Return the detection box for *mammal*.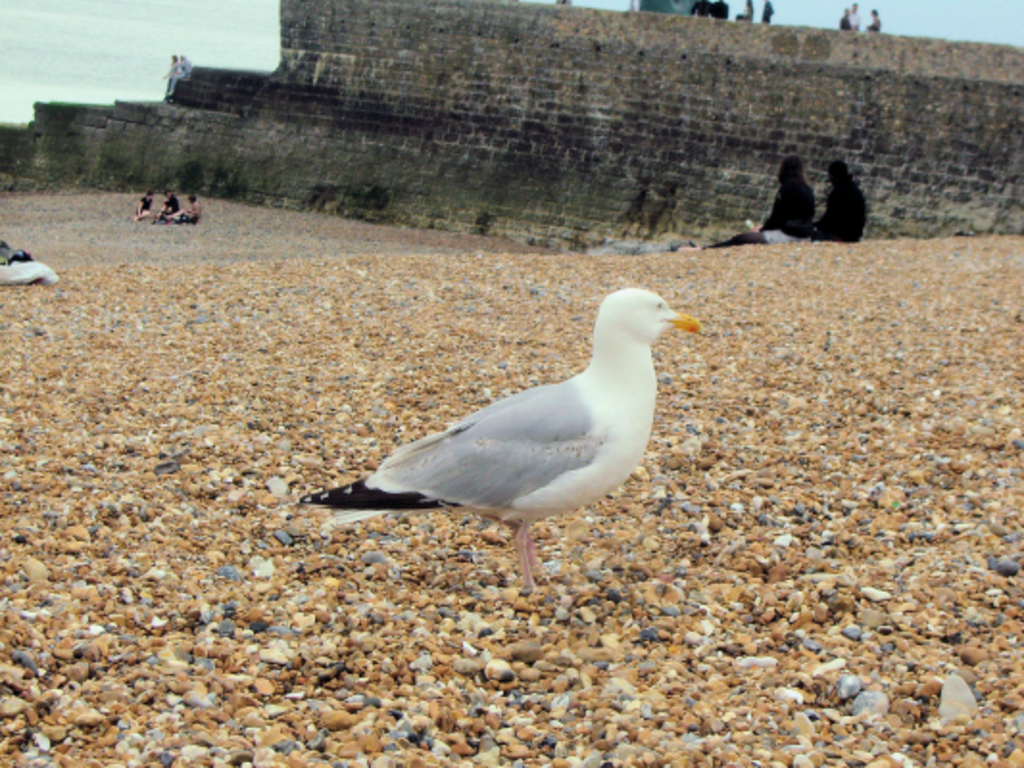
(709, 0, 732, 17).
